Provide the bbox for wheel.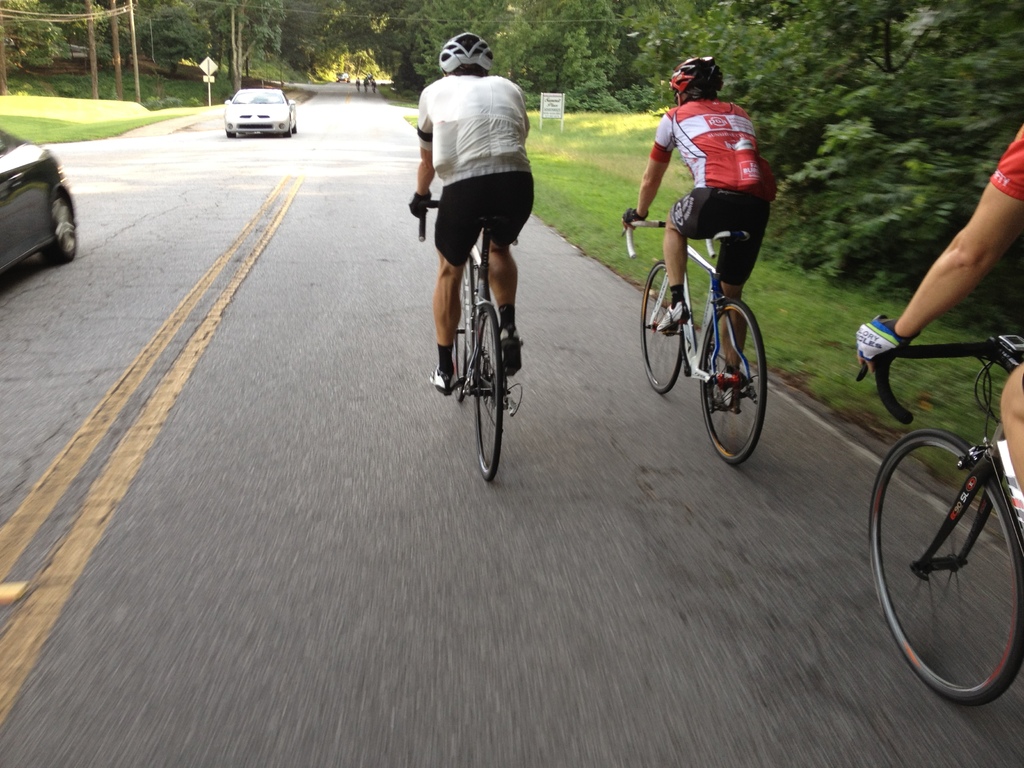
l=41, t=190, r=79, b=266.
